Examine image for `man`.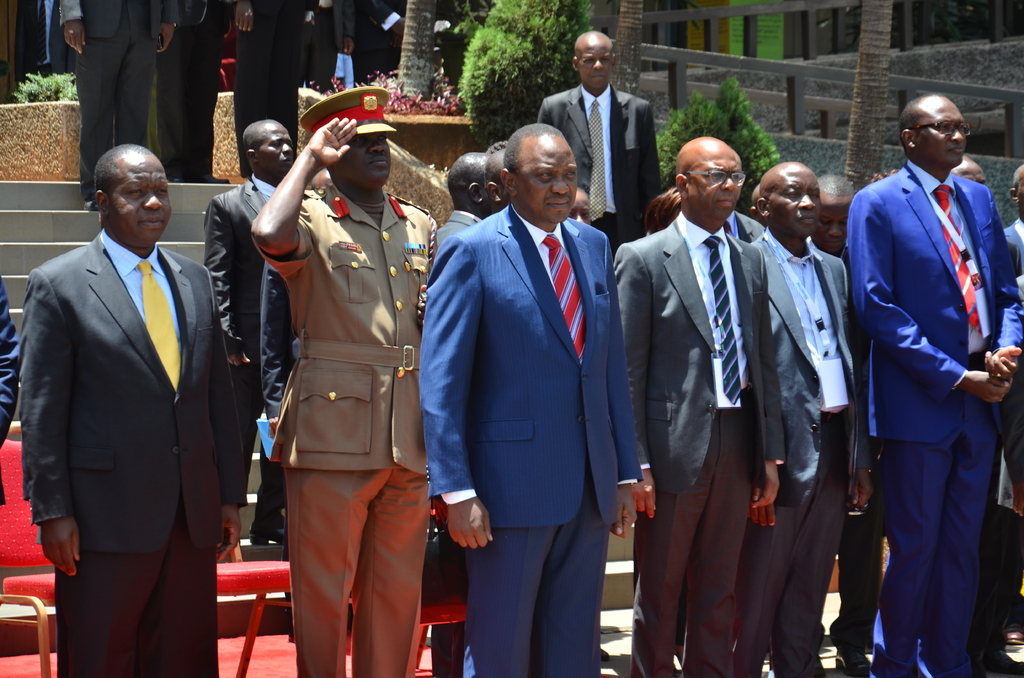
Examination result: bbox=(258, 83, 438, 677).
